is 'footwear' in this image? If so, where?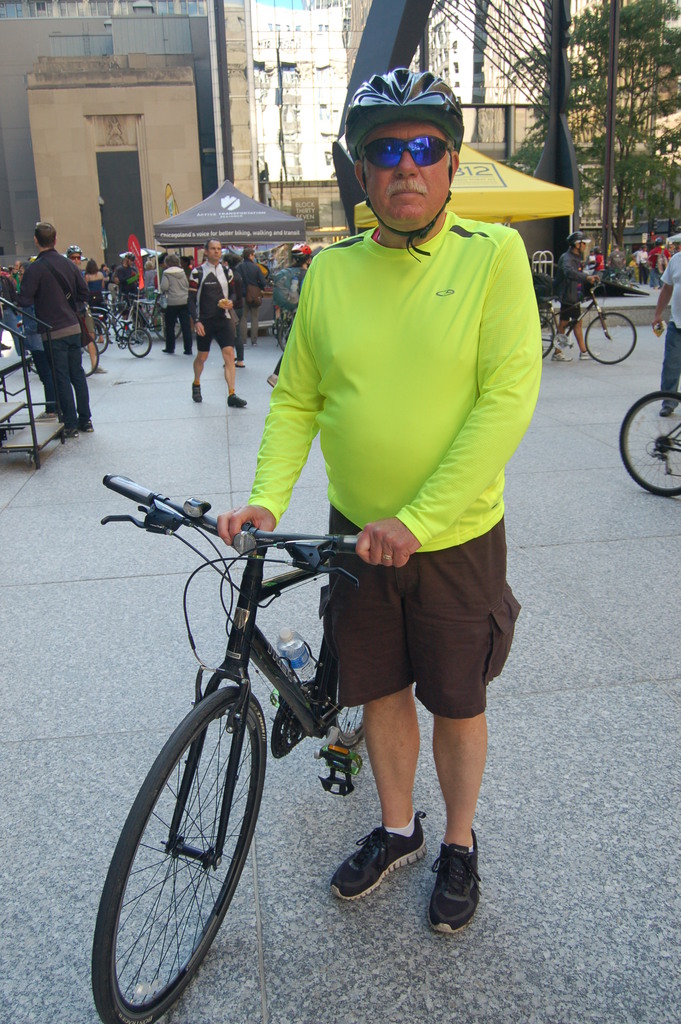
Yes, at {"x1": 229, "y1": 390, "x2": 249, "y2": 405}.
